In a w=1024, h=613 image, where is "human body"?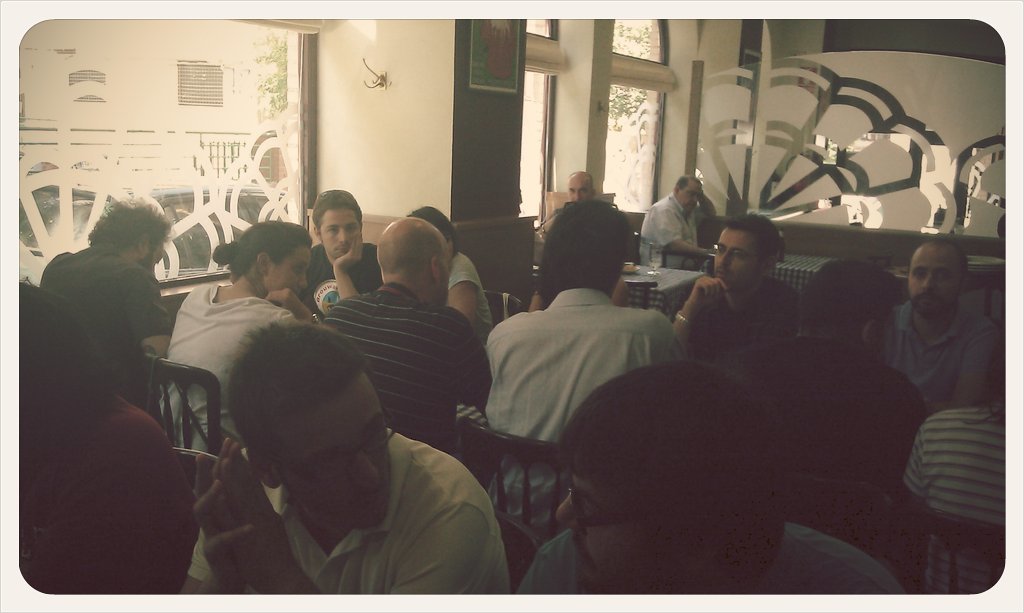
bbox=(482, 184, 678, 519).
